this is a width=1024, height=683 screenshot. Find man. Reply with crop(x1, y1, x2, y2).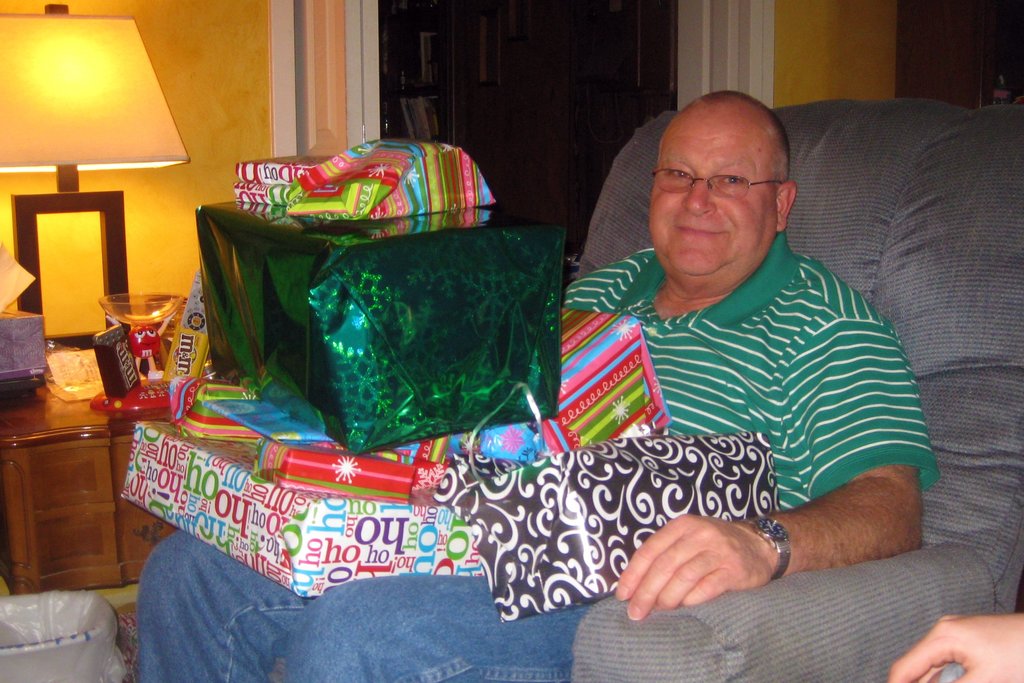
crop(135, 90, 934, 682).
